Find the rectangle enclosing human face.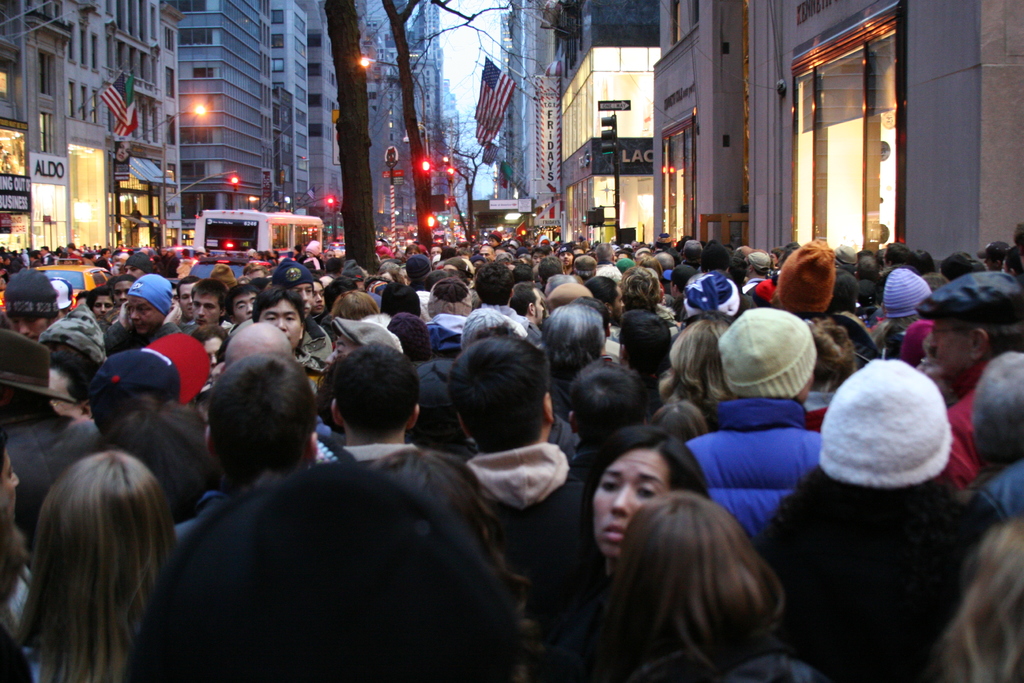
pyautogui.locateOnScreen(93, 294, 115, 322).
